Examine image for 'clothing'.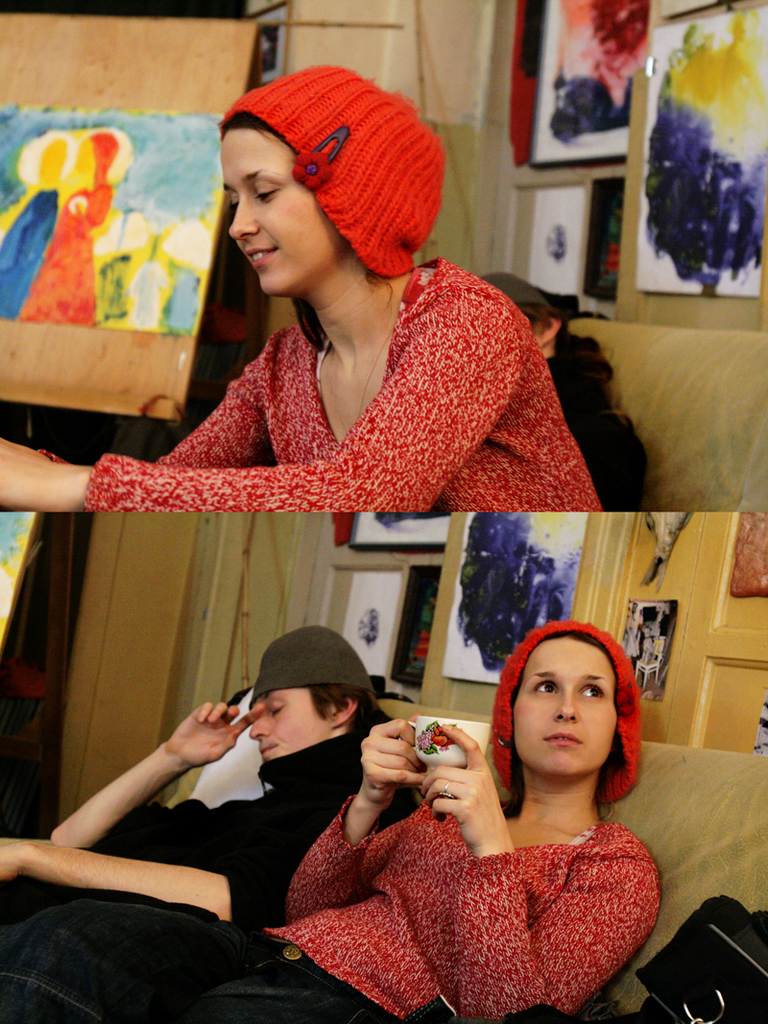
Examination result: <region>109, 237, 594, 533</region>.
